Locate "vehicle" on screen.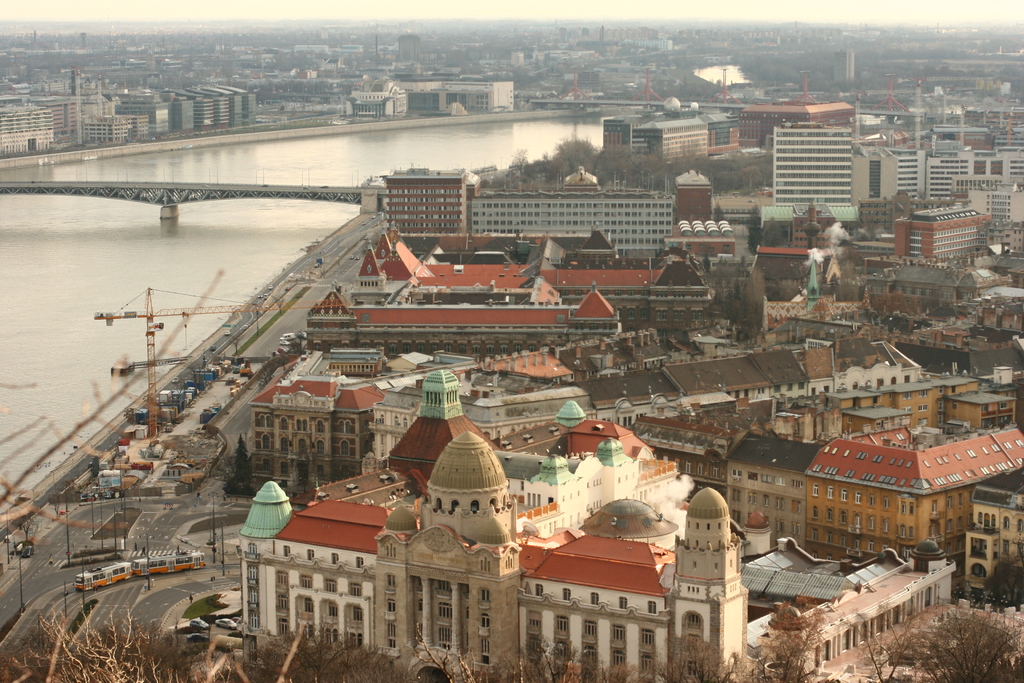
On screen at [left=189, top=613, right=209, bottom=635].
